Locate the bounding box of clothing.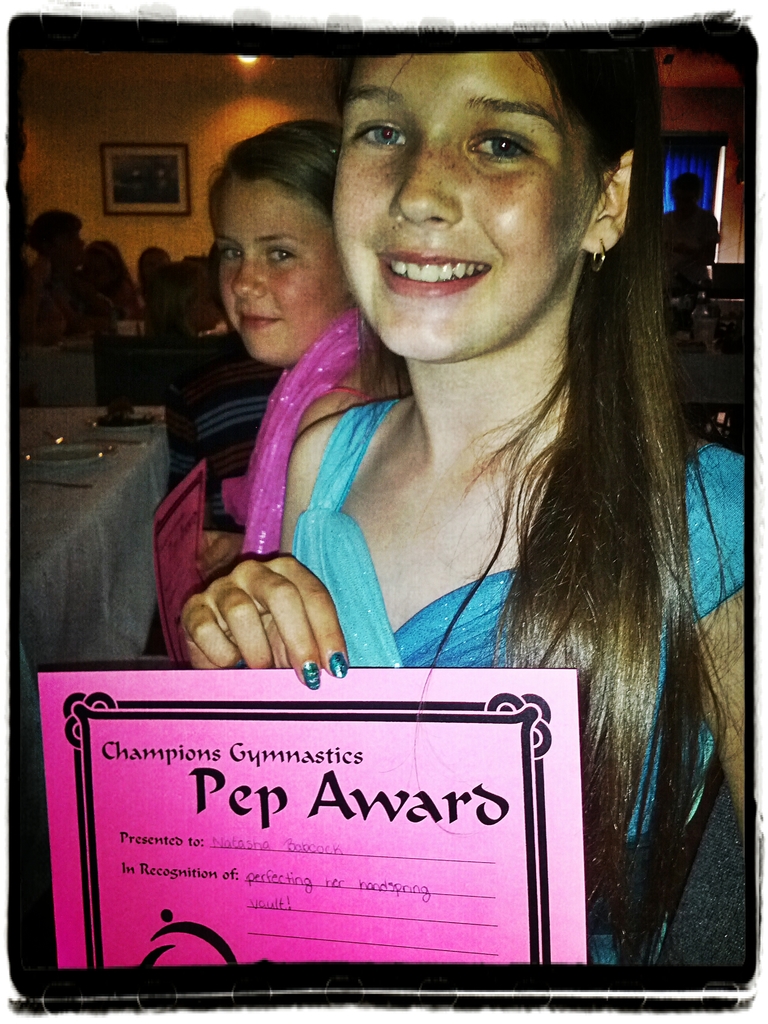
Bounding box: bbox=(139, 325, 198, 344).
